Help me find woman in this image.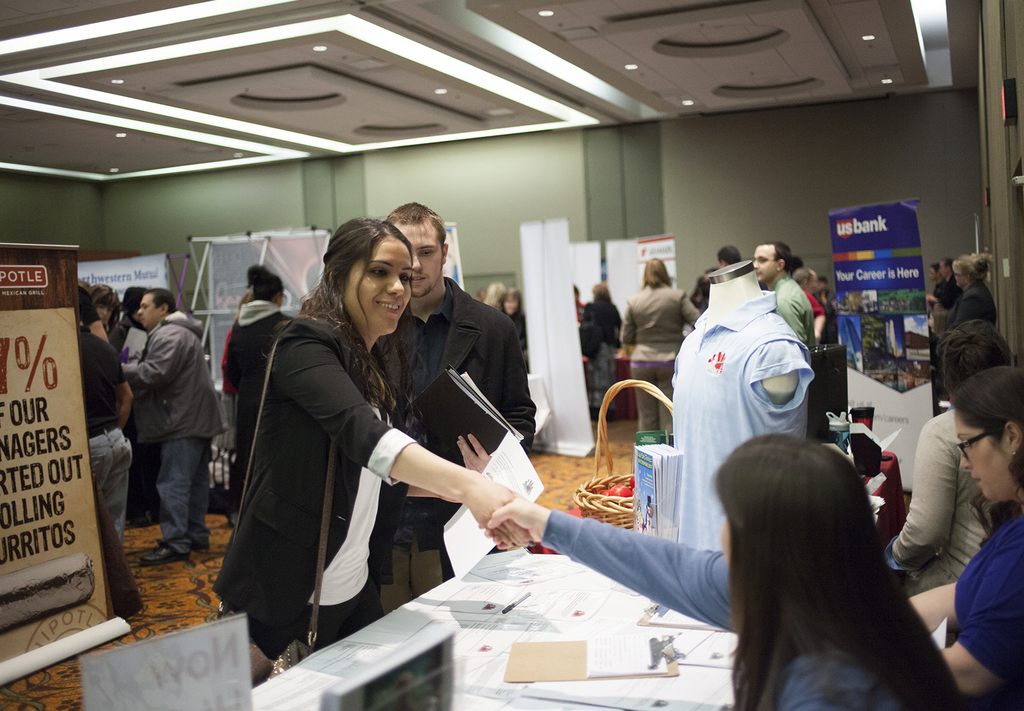
Found it: [218, 216, 420, 678].
